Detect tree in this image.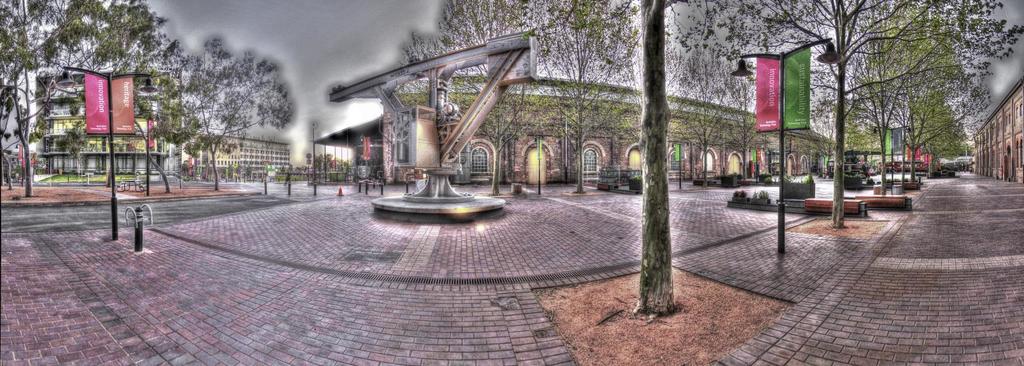
Detection: left=678, top=0, right=1023, bottom=227.
